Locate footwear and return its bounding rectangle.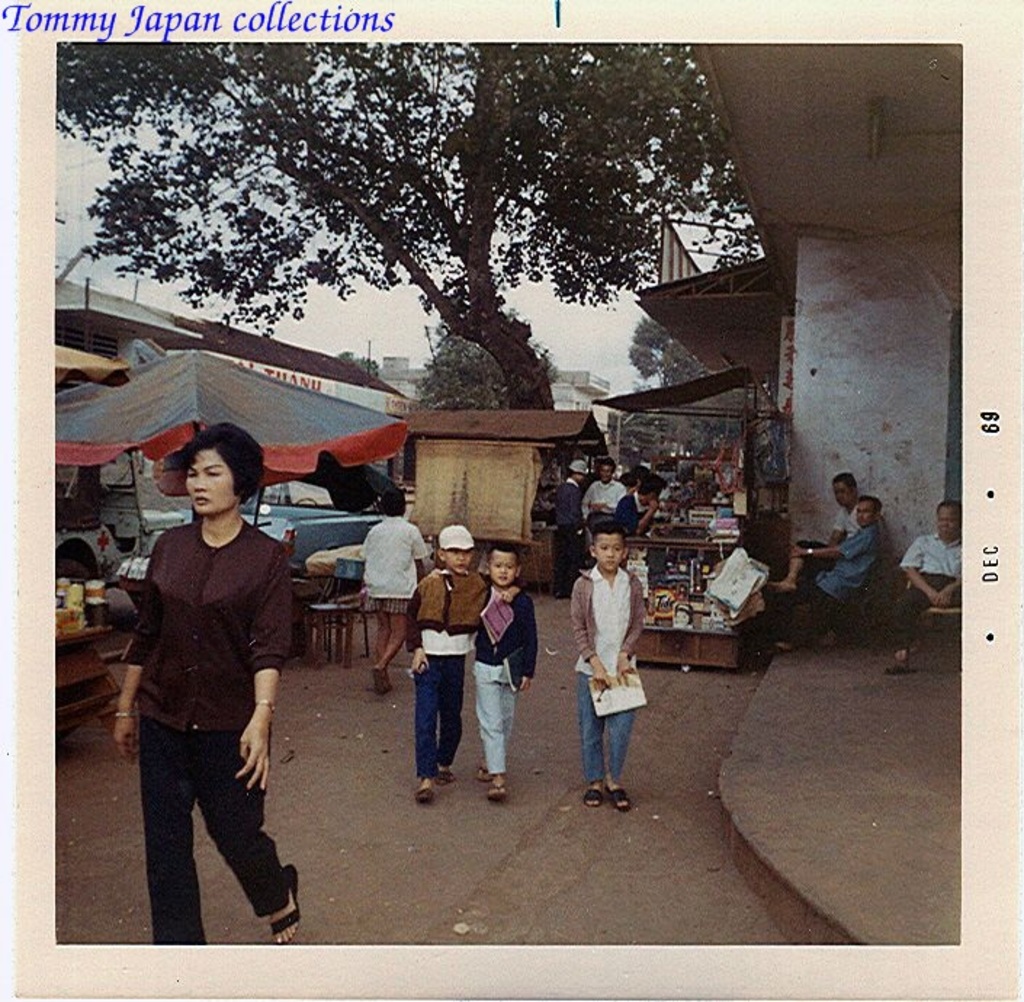
(439, 771, 456, 783).
